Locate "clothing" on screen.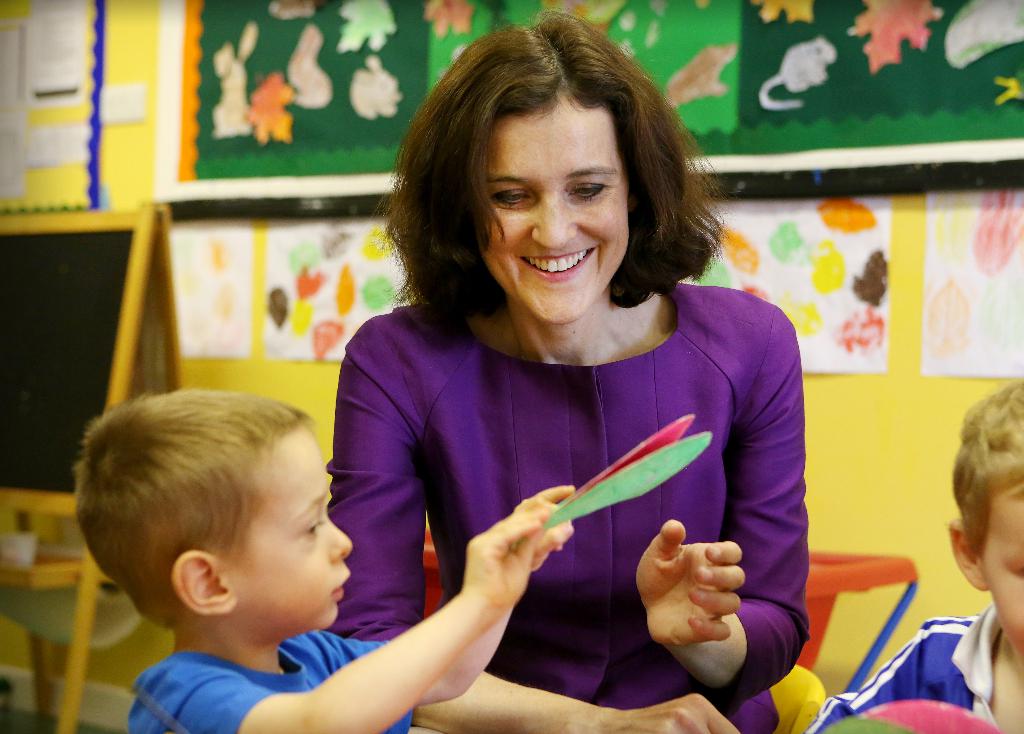
On screen at [129,623,425,733].
